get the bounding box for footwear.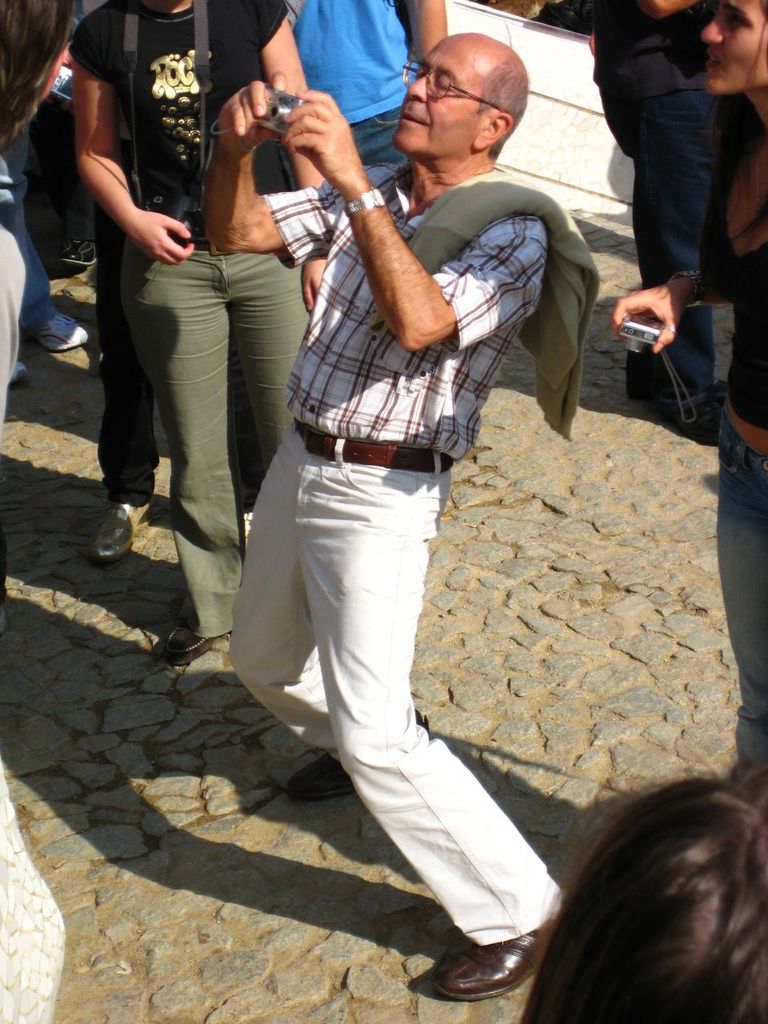
detection(26, 311, 93, 355).
